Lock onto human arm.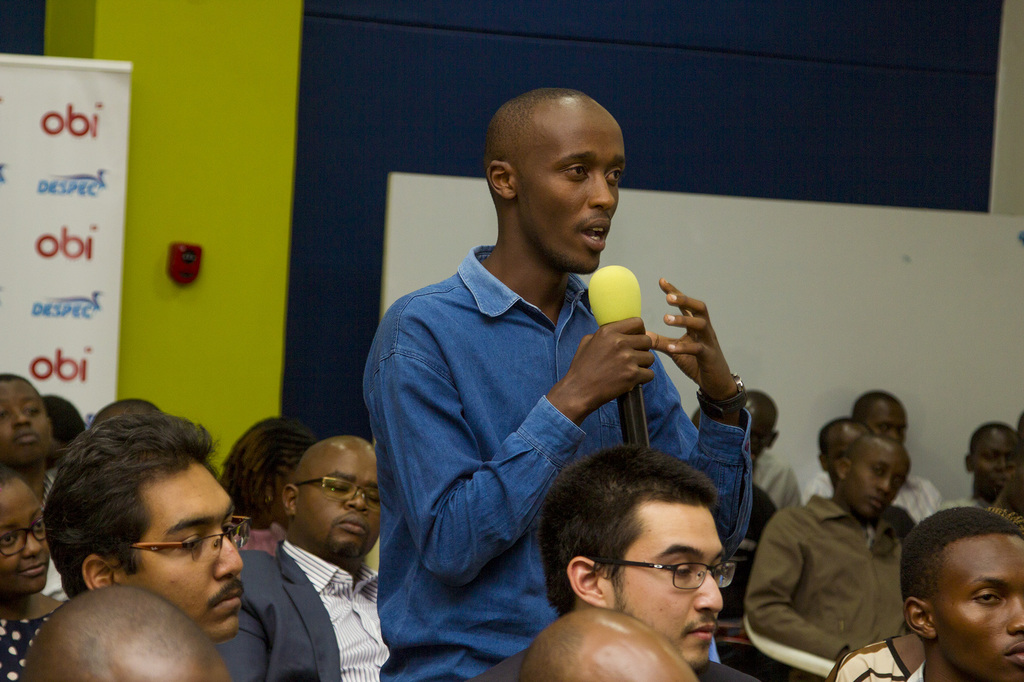
Locked: x1=745, y1=504, x2=855, y2=659.
